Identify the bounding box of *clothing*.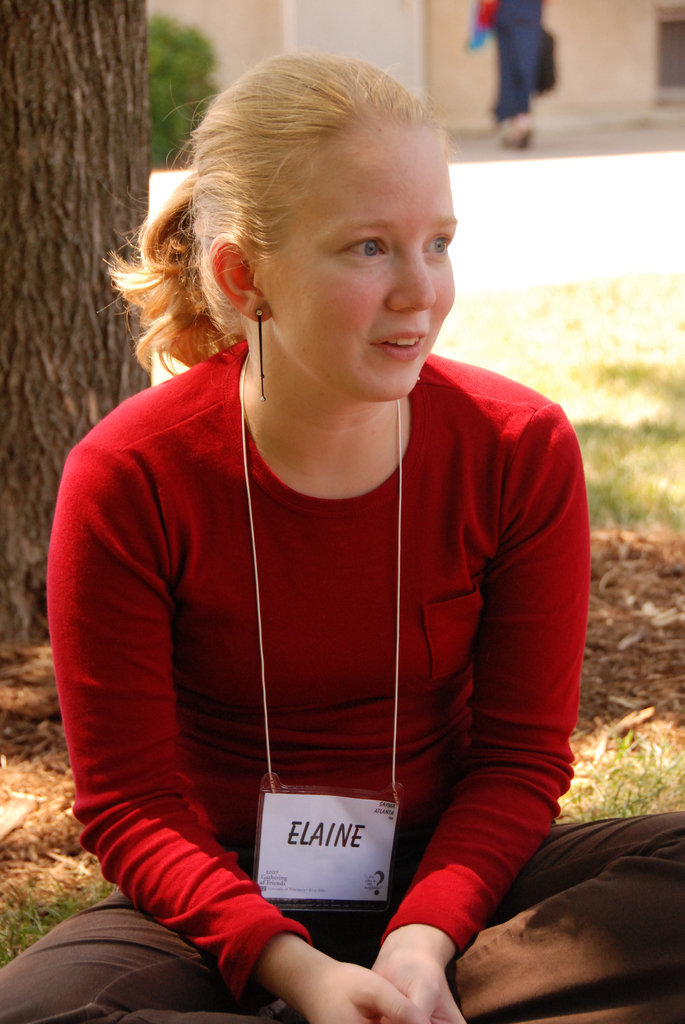
0:341:684:1021.
